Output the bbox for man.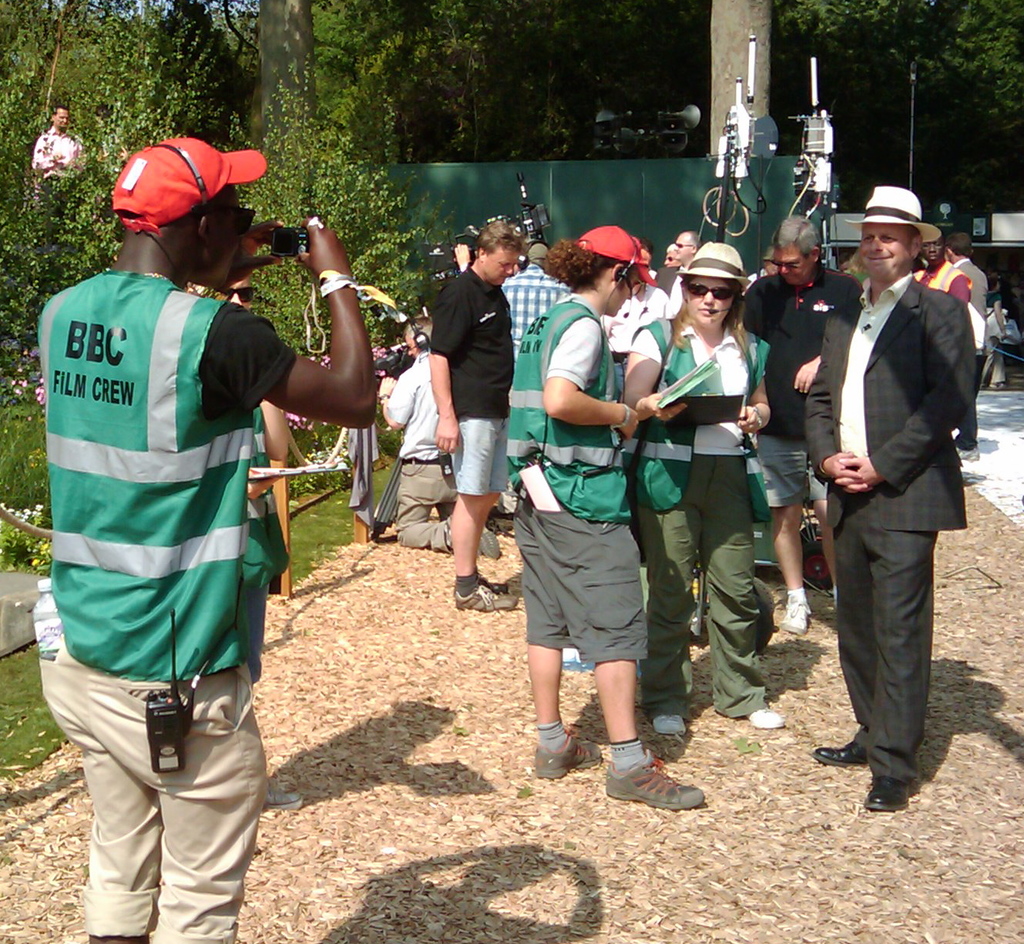
box(39, 137, 379, 943).
